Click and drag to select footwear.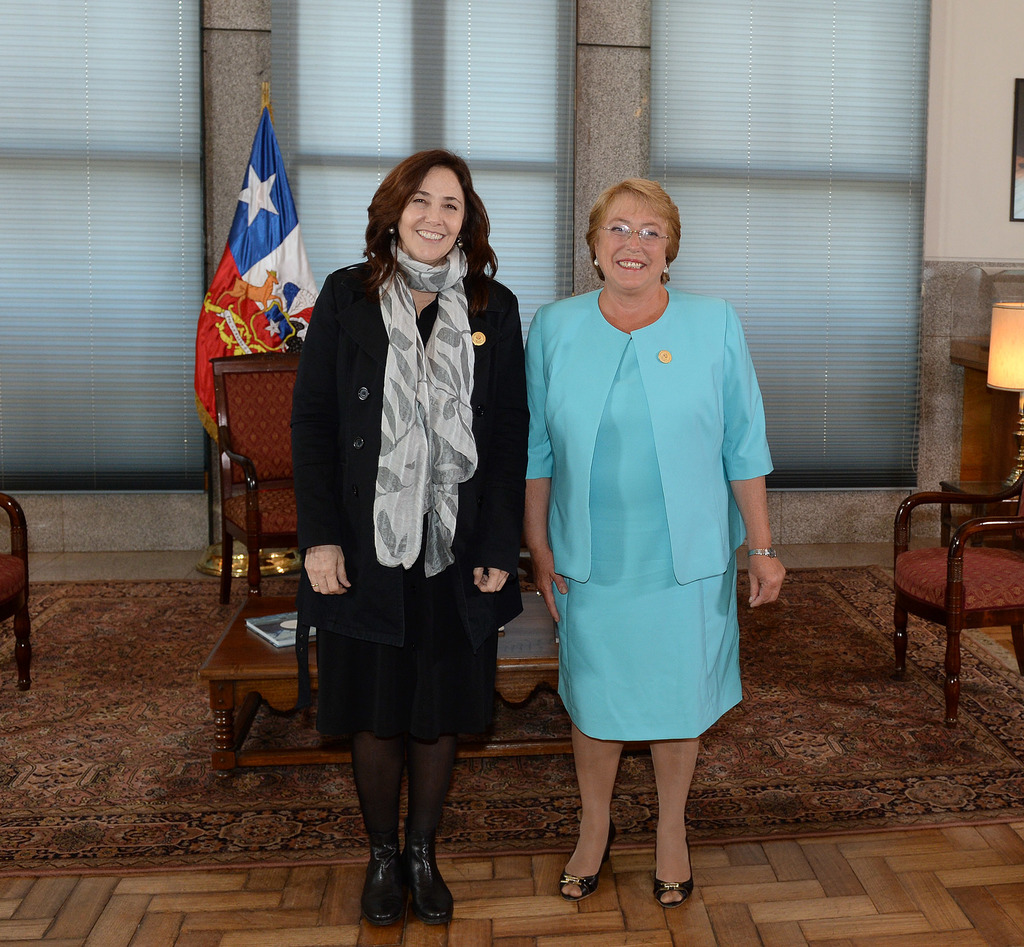
Selection: 557:810:622:905.
